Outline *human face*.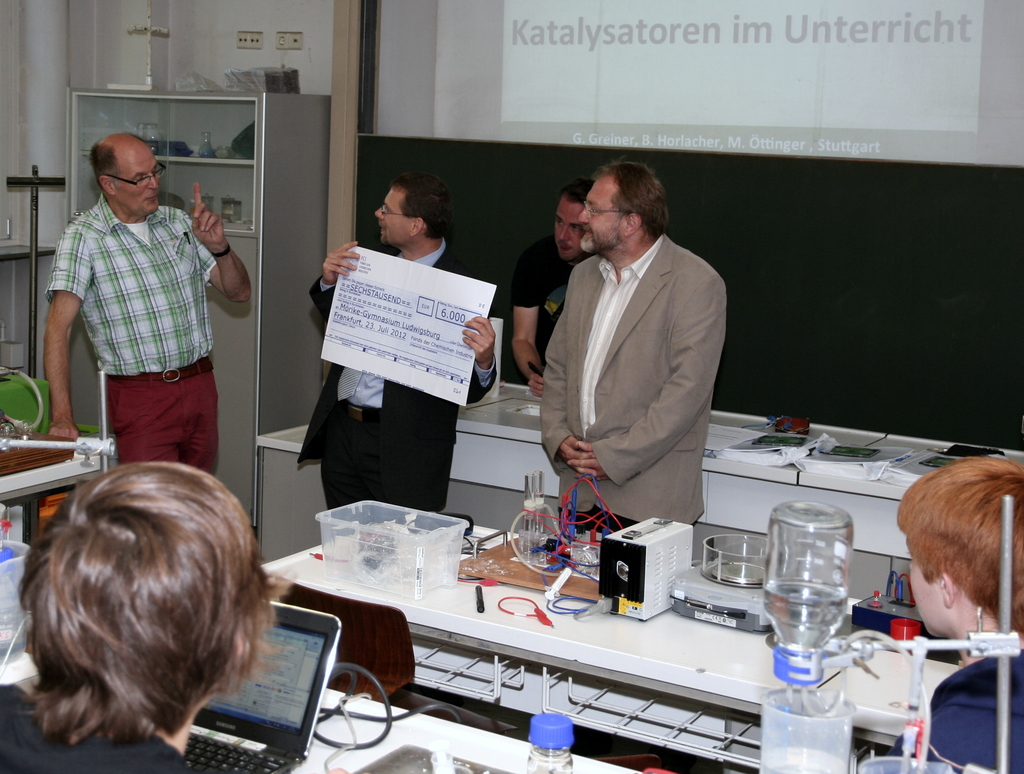
Outline: x1=554 y1=195 x2=584 y2=258.
